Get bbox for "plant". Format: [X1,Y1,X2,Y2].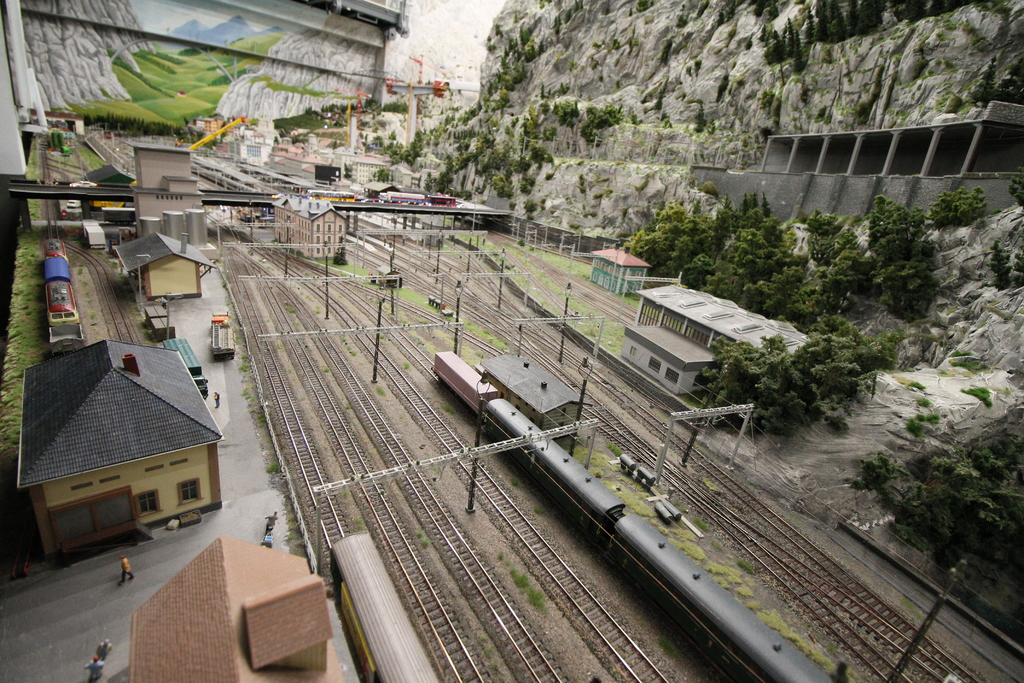
[413,531,423,537].
